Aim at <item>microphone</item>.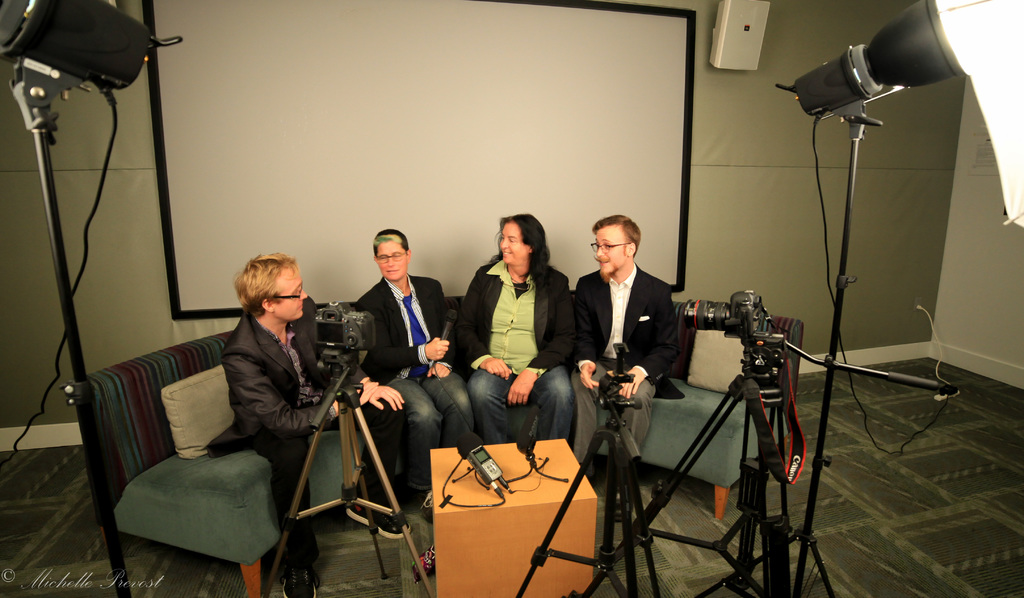
Aimed at bbox=(438, 307, 461, 339).
